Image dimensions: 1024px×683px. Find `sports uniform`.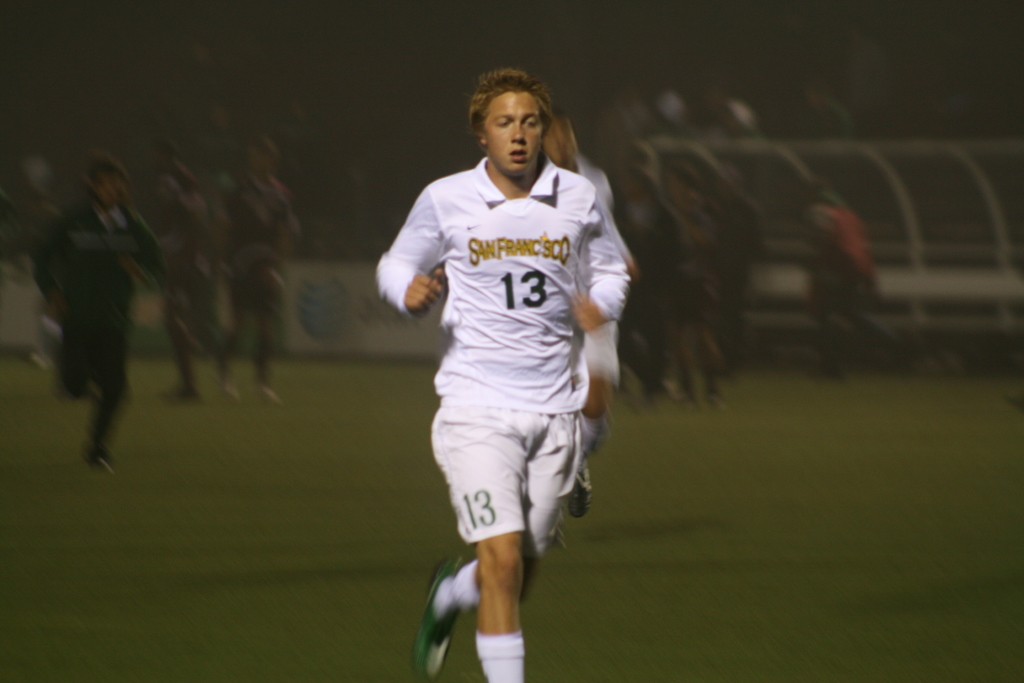
x1=148, y1=158, x2=234, y2=368.
